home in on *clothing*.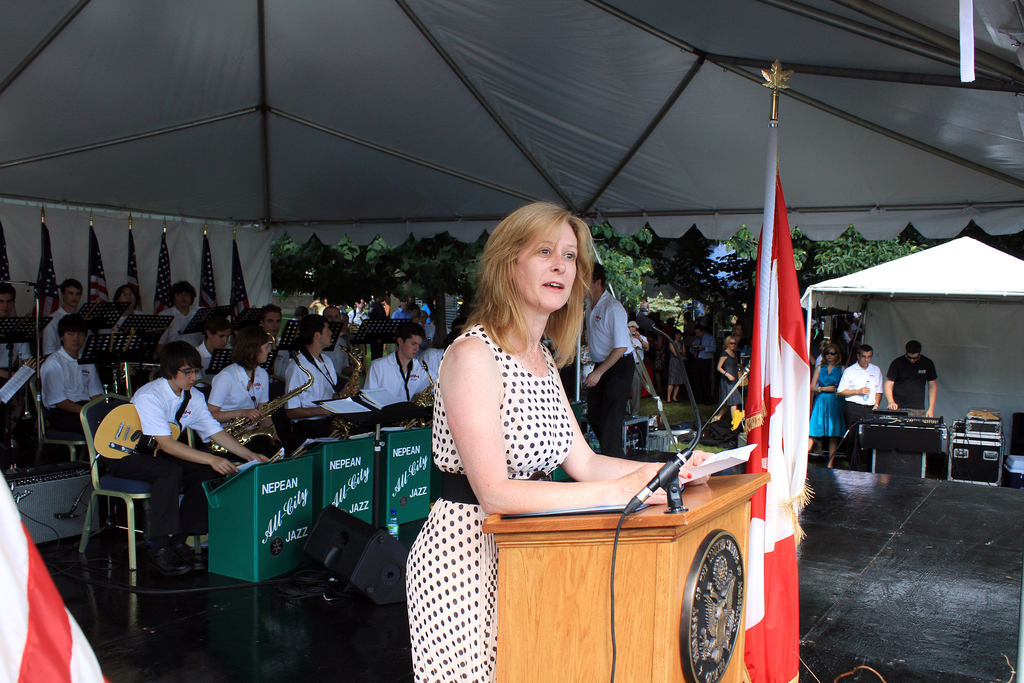
Homed in at Rect(404, 324, 575, 682).
